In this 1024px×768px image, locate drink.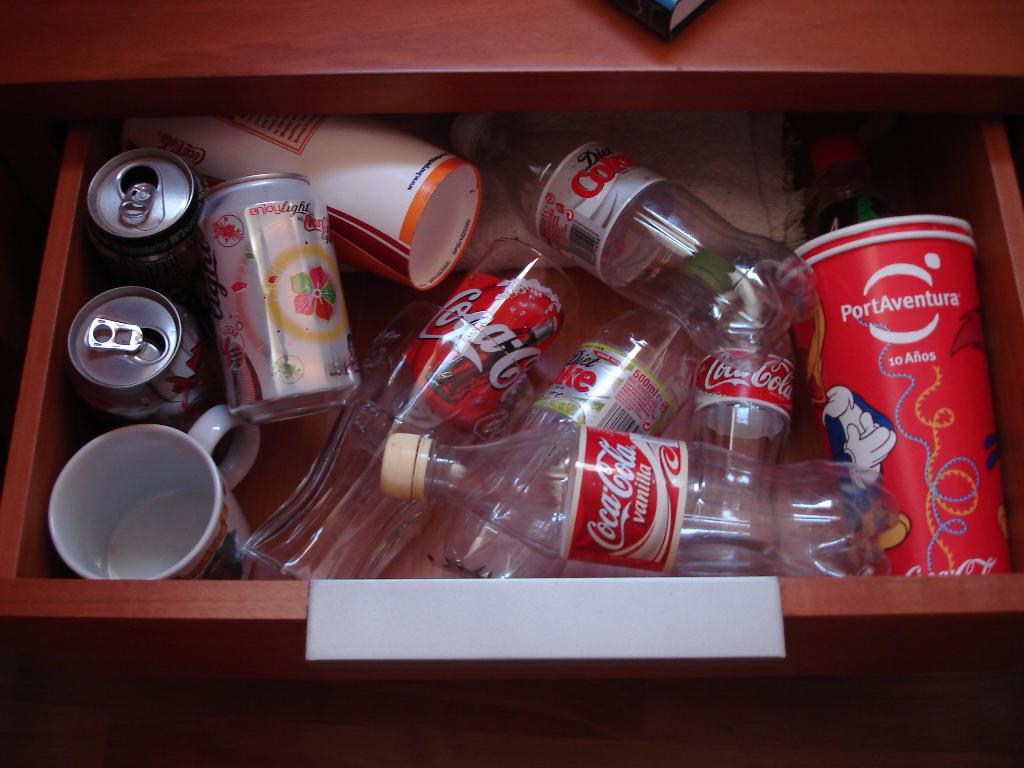
Bounding box: locate(801, 180, 1000, 593).
